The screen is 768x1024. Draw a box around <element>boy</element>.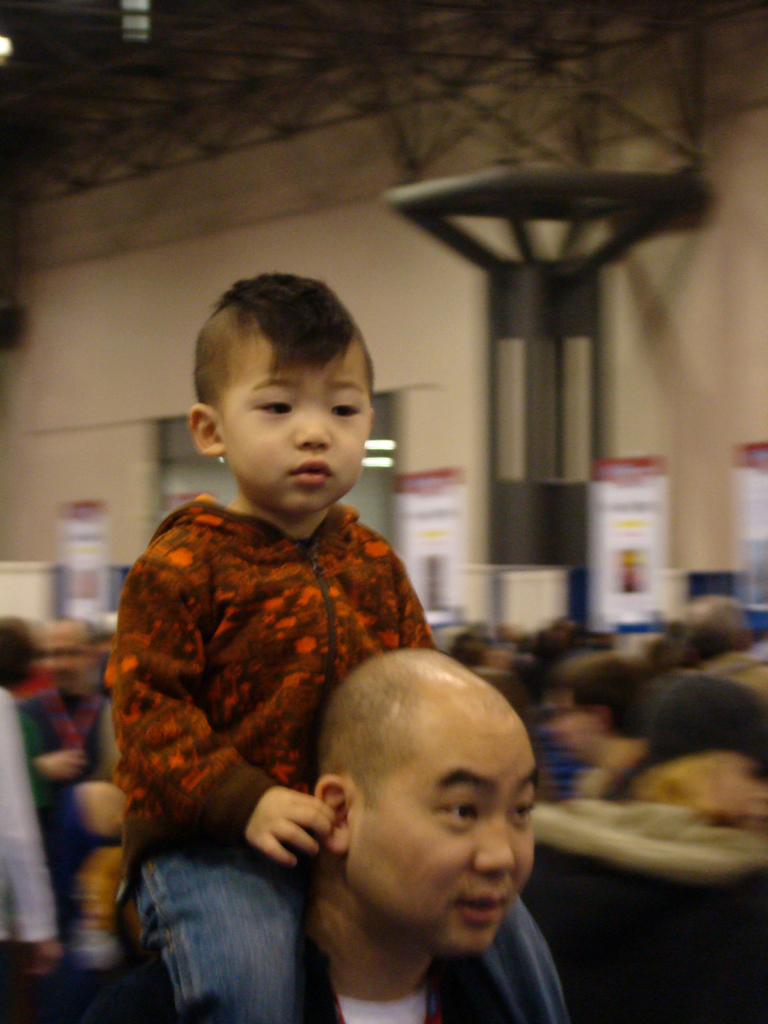
<region>115, 258, 500, 991</region>.
